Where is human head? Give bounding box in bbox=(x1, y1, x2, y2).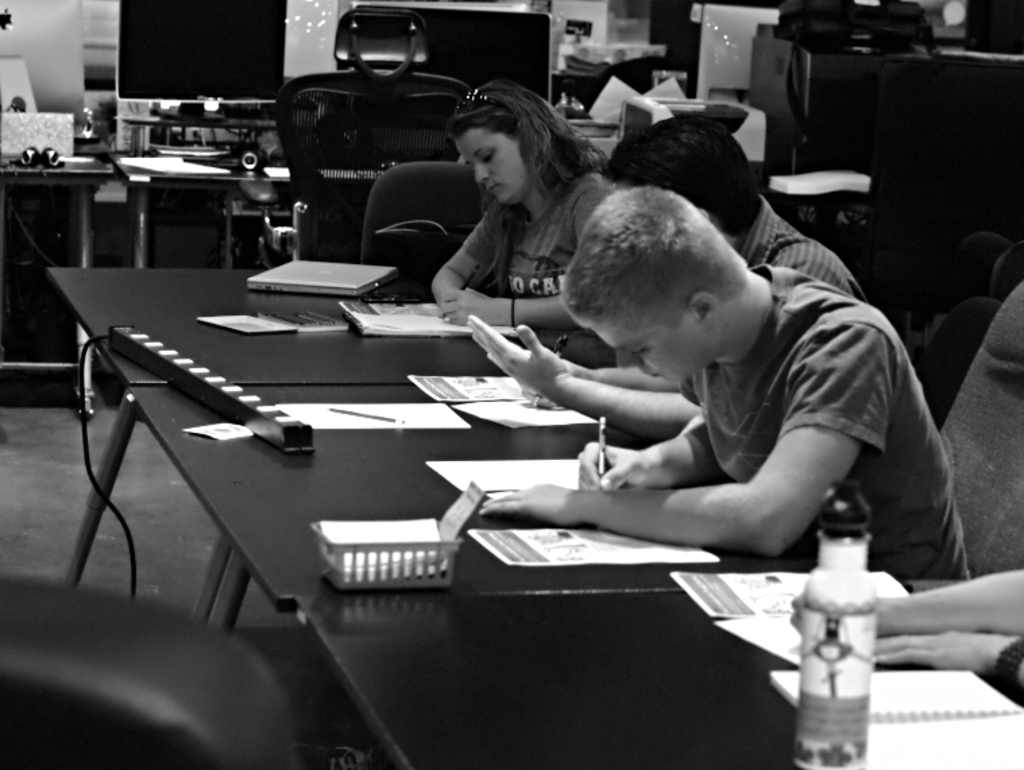
bbox=(447, 82, 557, 206).
